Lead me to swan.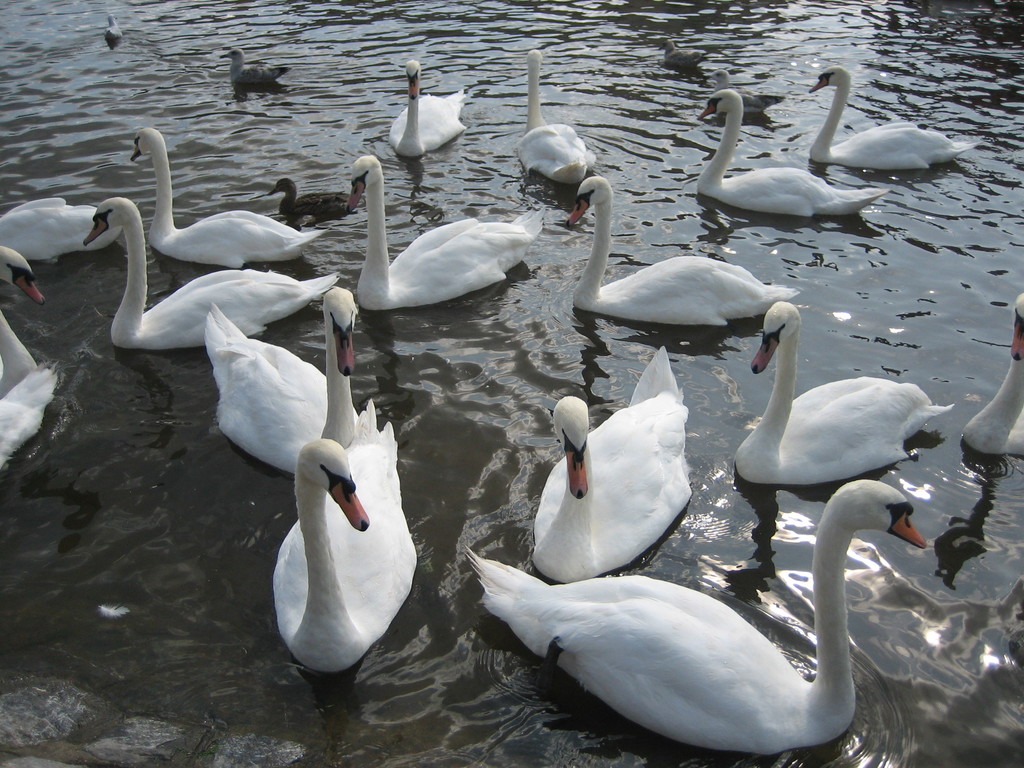
Lead to select_region(458, 480, 934, 733).
